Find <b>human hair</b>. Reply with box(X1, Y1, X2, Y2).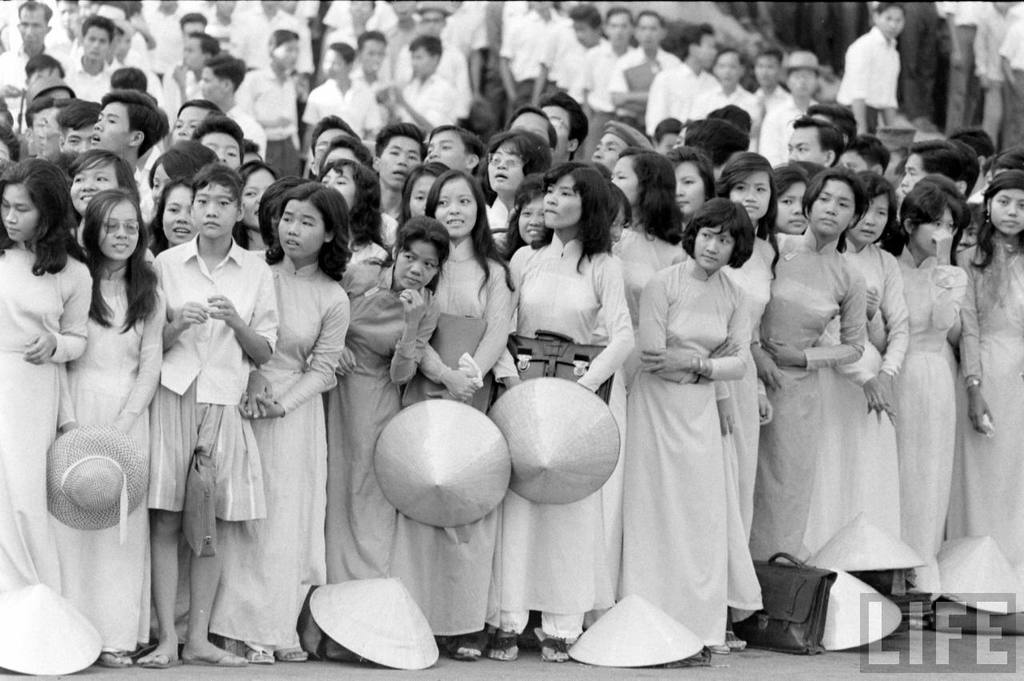
box(413, 35, 444, 77).
